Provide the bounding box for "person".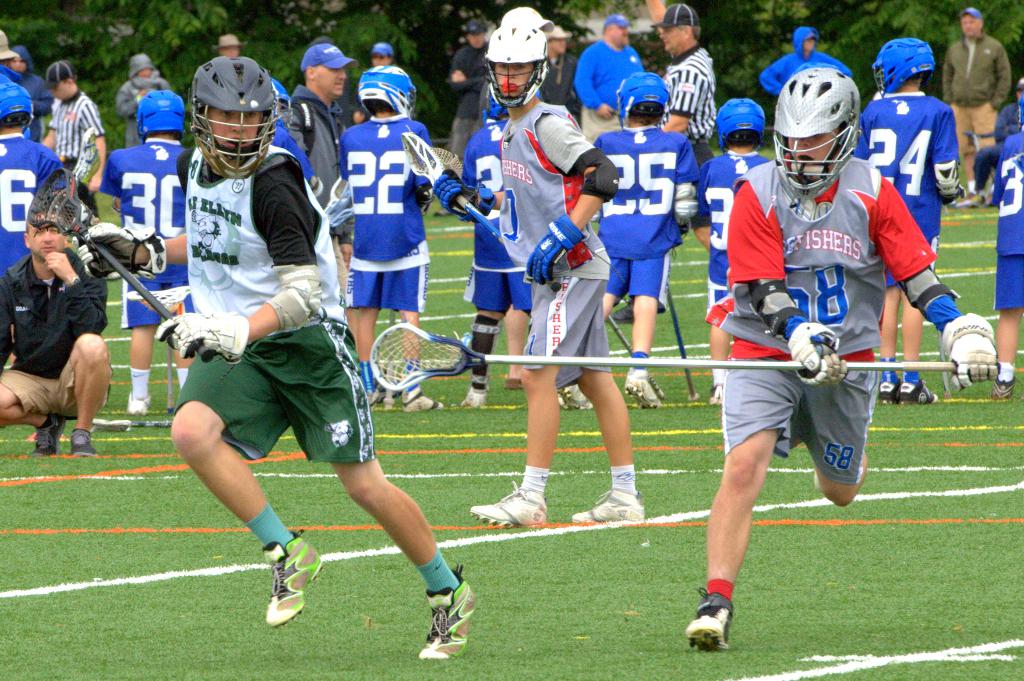
BBox(599, 70, 699, 419).
